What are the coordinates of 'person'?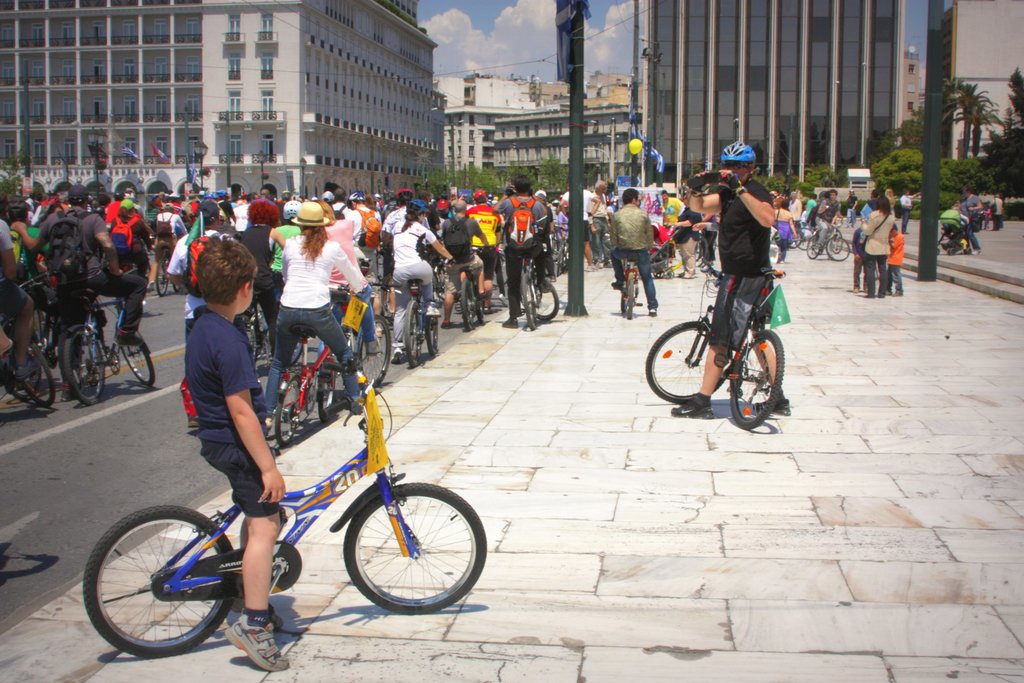
<bbox>560, 185, 598, 273</bbox>.
